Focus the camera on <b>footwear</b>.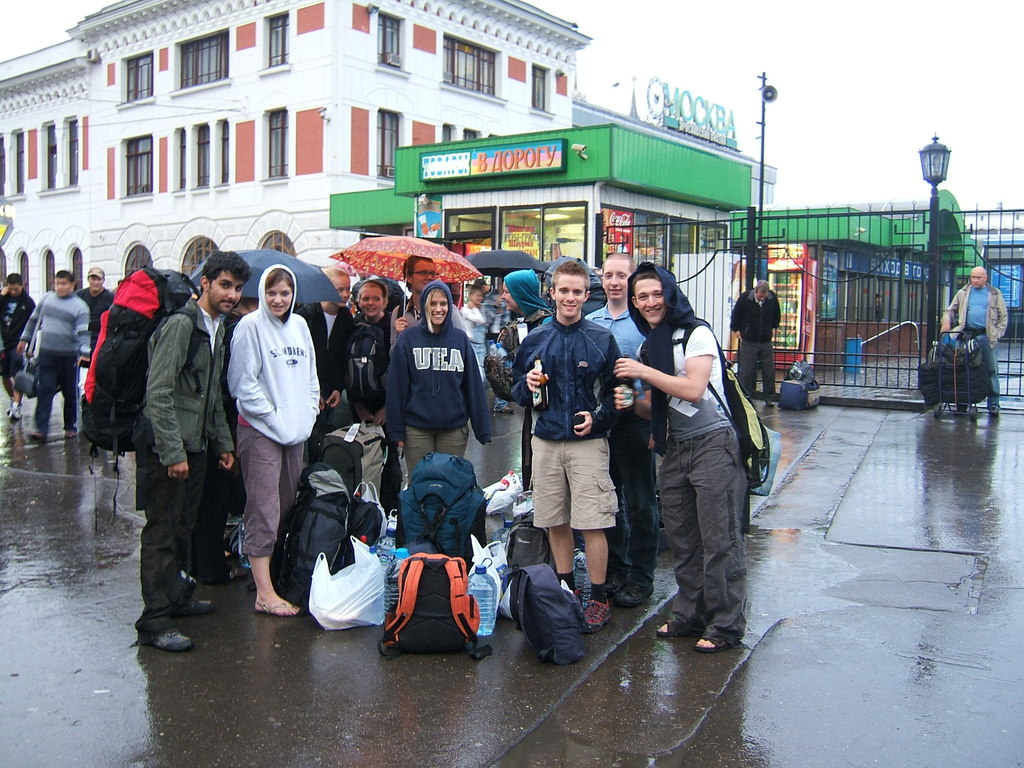
Focus region: rect(8, 403, 22, 421).
